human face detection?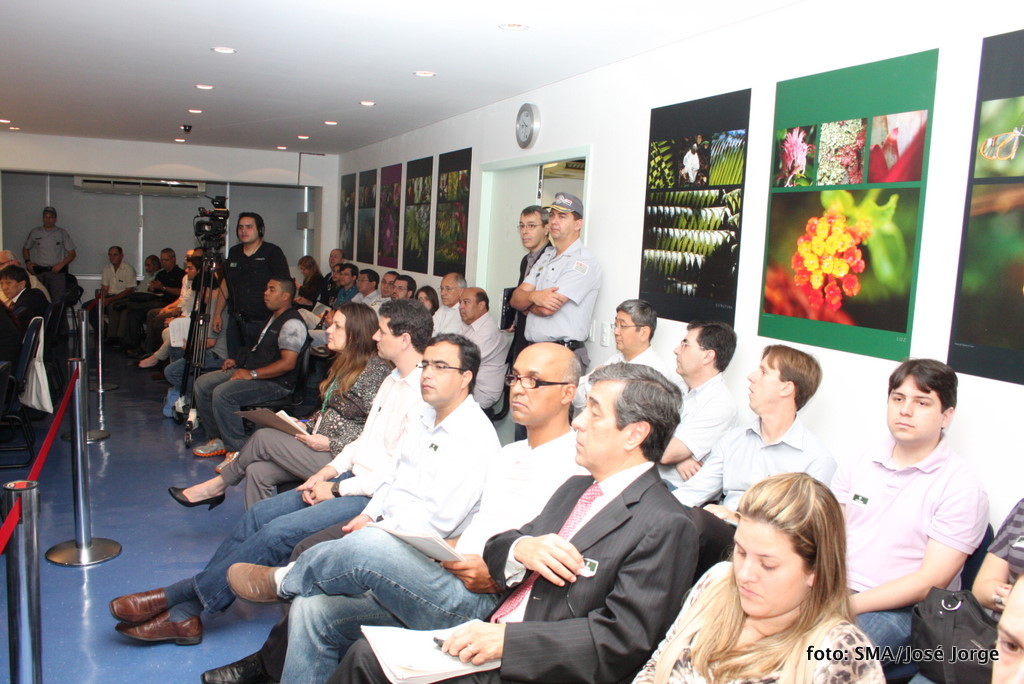
locate(336, 268, 354, 285)
